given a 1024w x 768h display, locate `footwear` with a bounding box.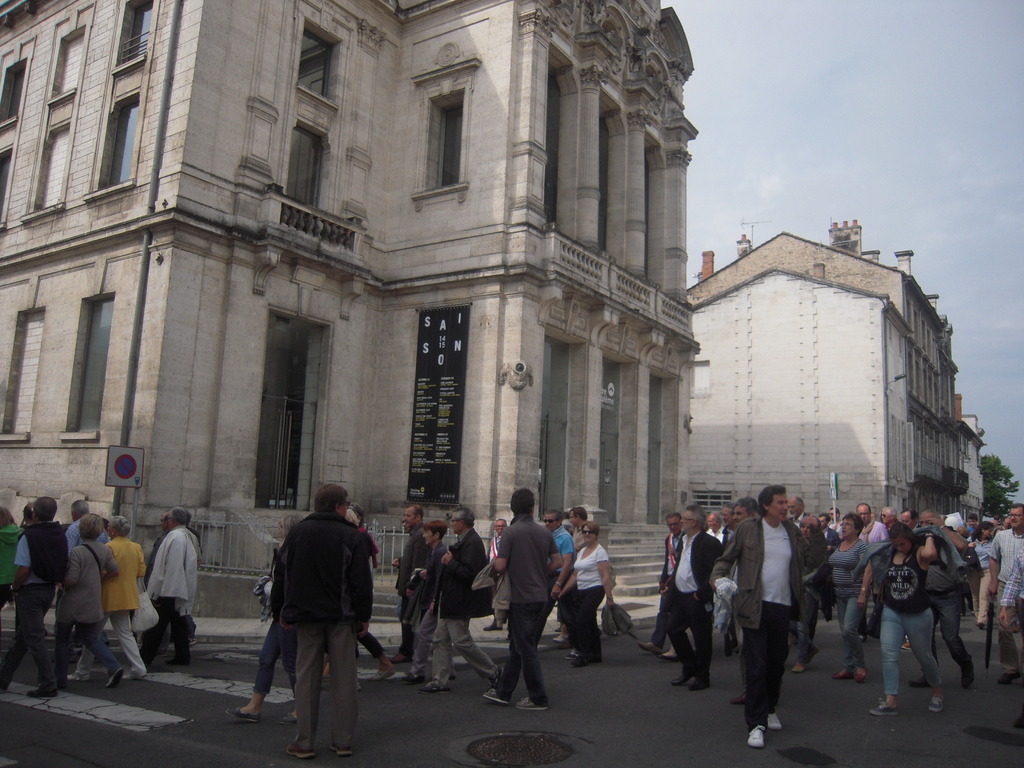
Located: box(0, 678, 8, 697).
